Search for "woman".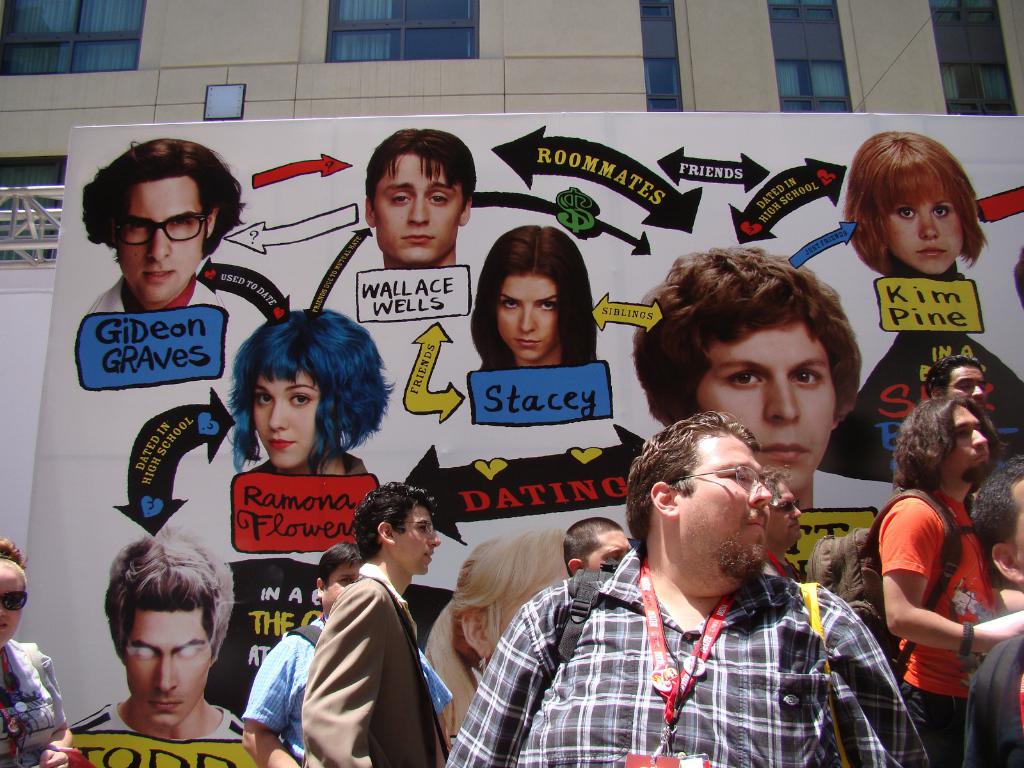
Found at select_region(632, 247, 861, 510).
